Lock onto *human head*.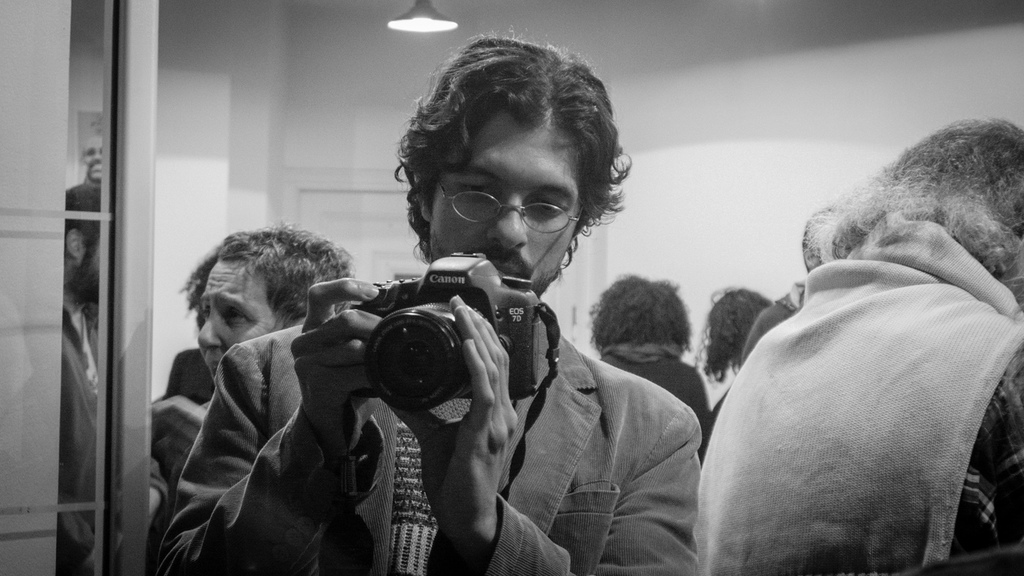
Locked: bbox=[584, 272, 689, 352].
